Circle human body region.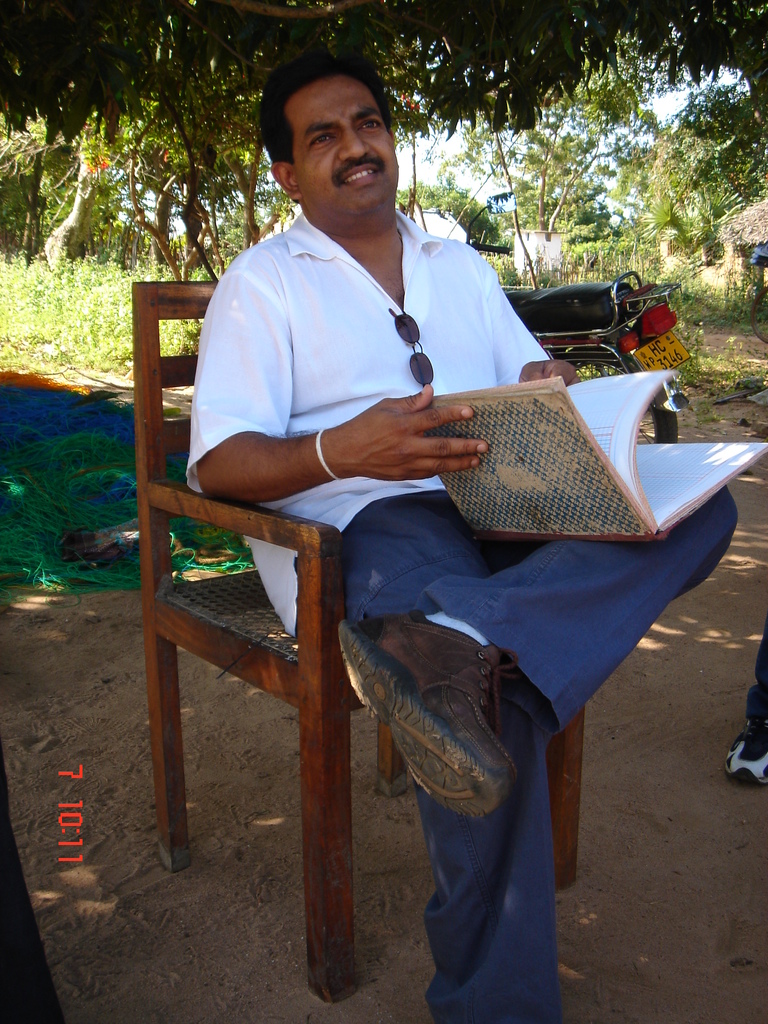
Region: <box>153,109,721,979</box>.
